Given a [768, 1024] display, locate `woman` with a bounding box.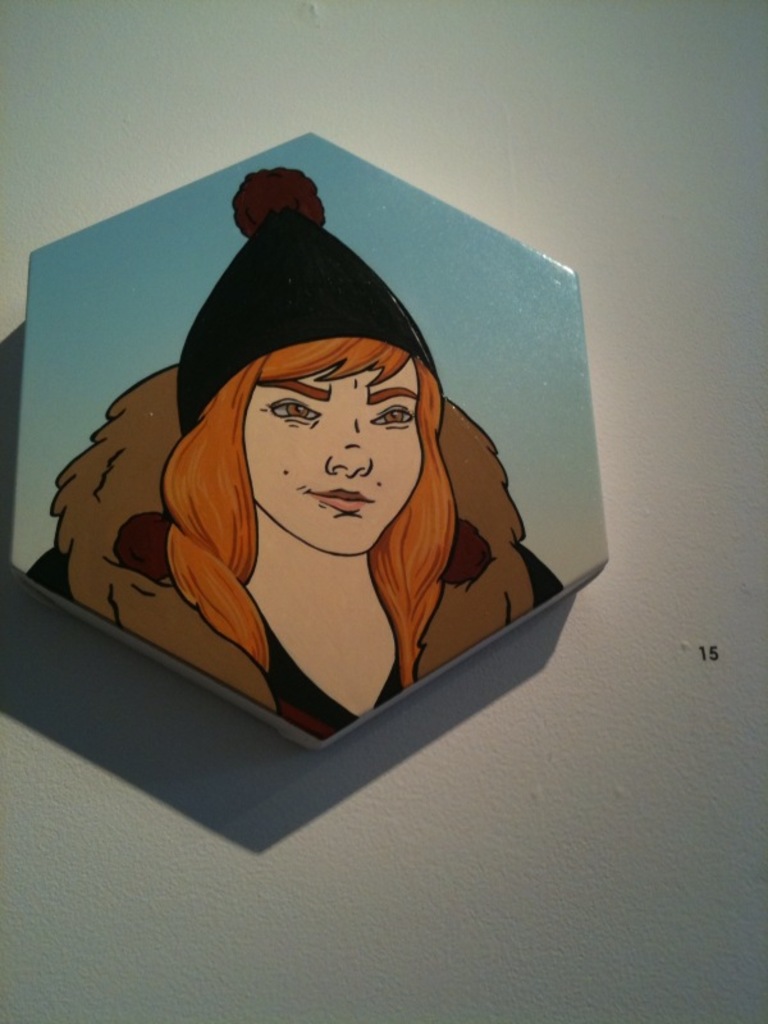
Located: 82, 265, 554, 717.
